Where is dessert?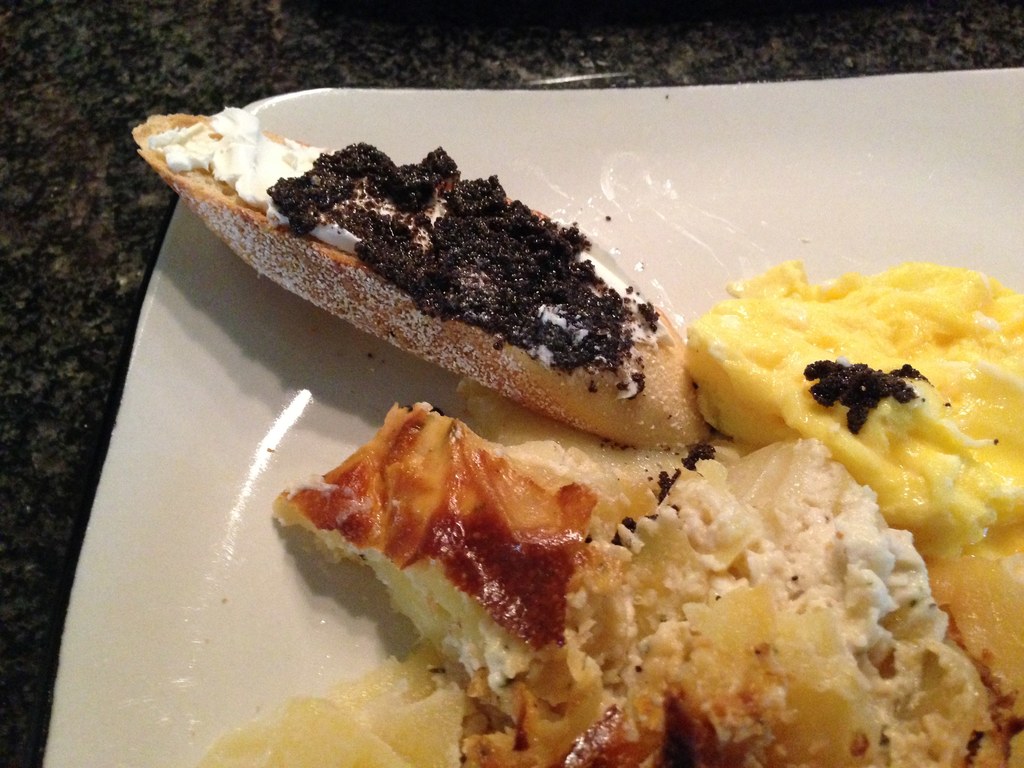
<box>286,397,617,685</box>.
